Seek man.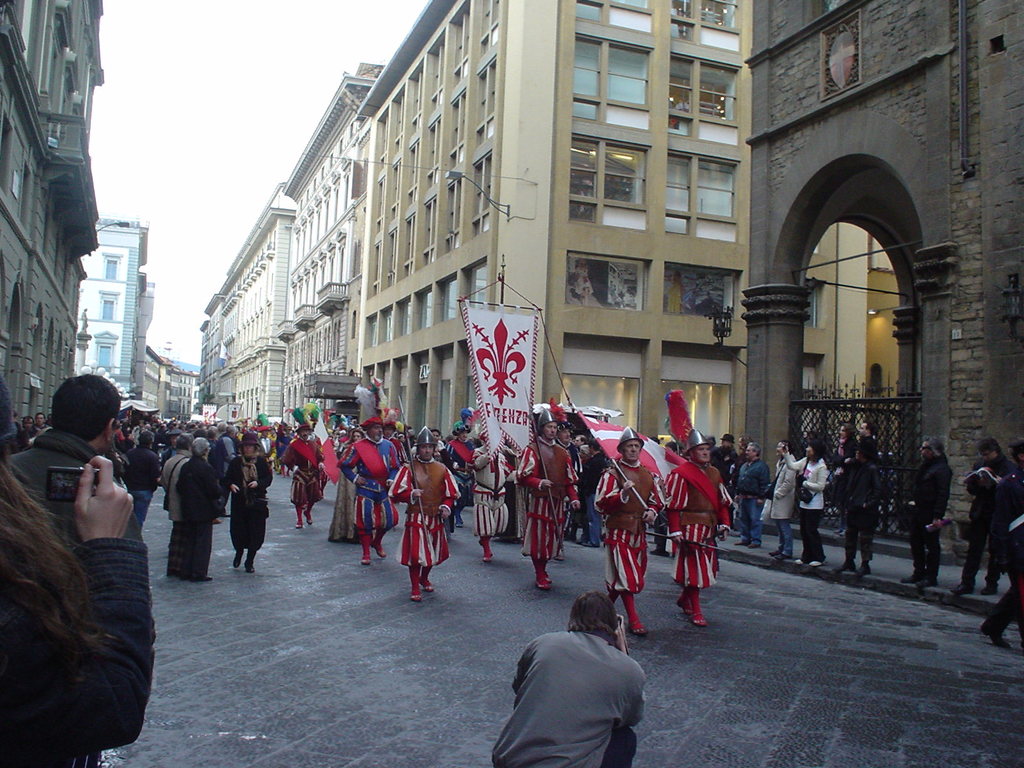
[160,433,189,573].
